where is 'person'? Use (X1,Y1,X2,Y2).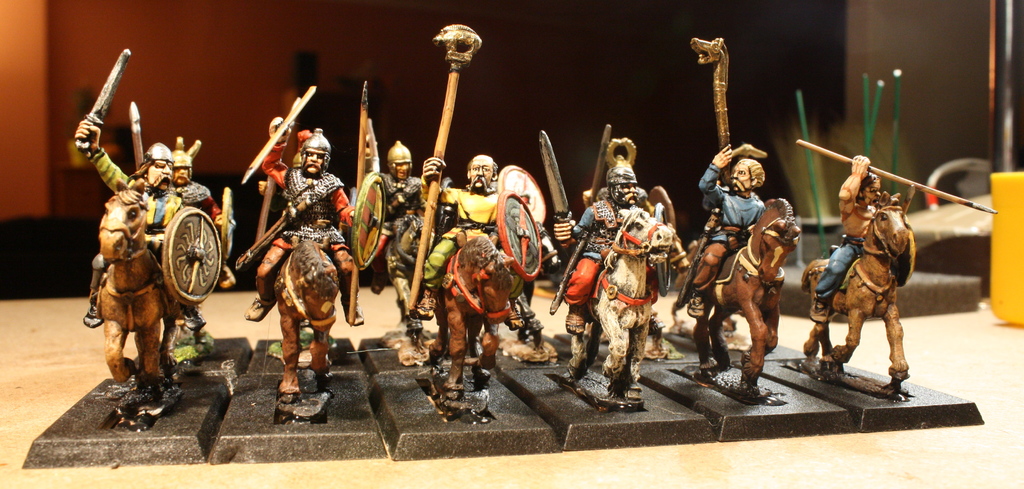
(376,138,429,318).
